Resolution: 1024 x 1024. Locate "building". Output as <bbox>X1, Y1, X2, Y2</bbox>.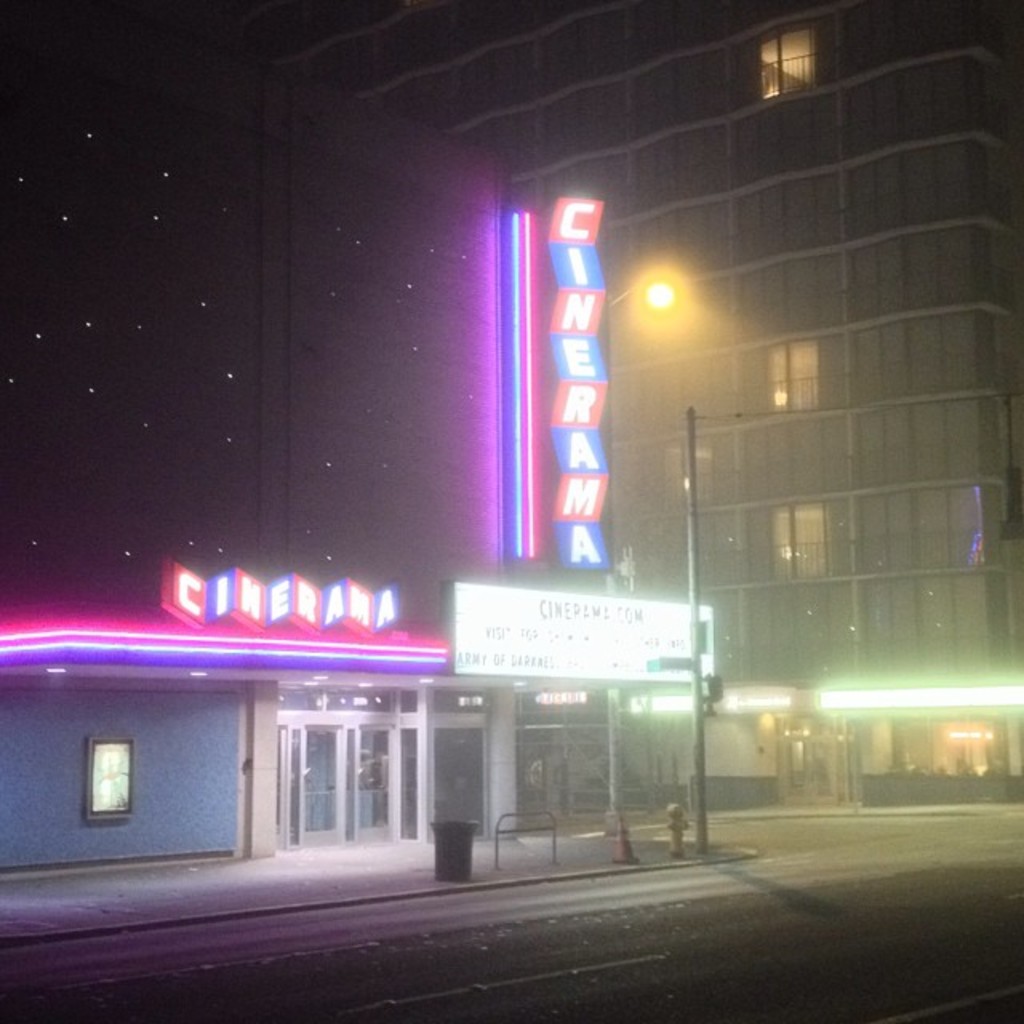
<bbox>259, 3, 1022, 802</bbox>.
